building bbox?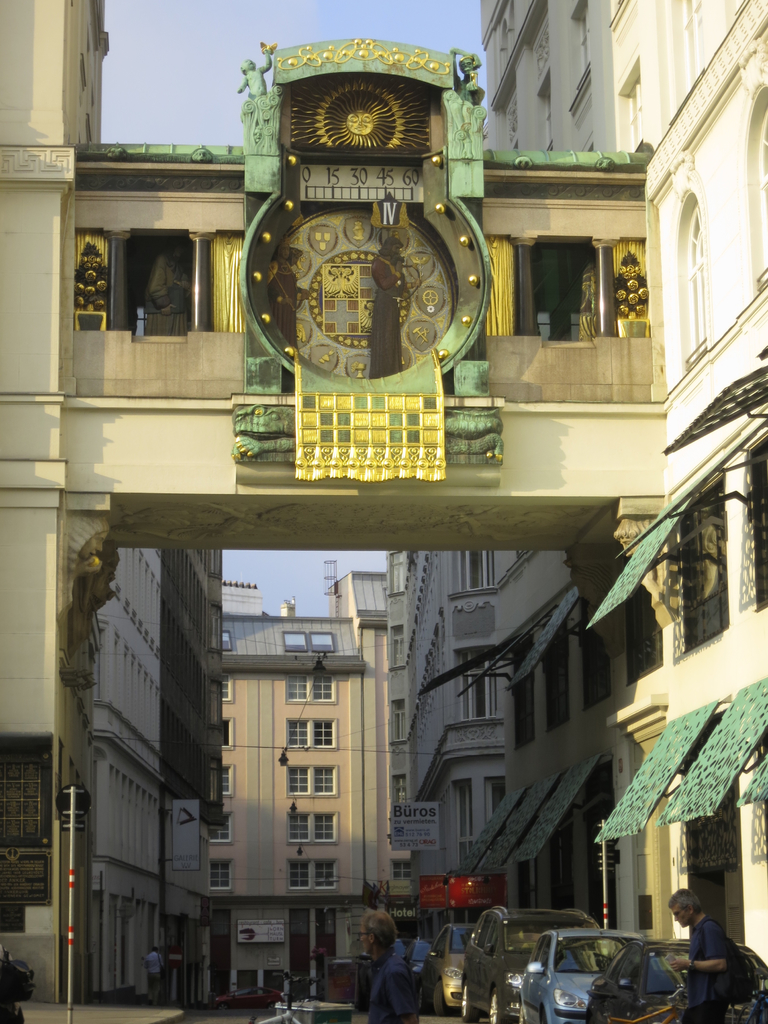
left=332, top=579, right=400, bottom=897
